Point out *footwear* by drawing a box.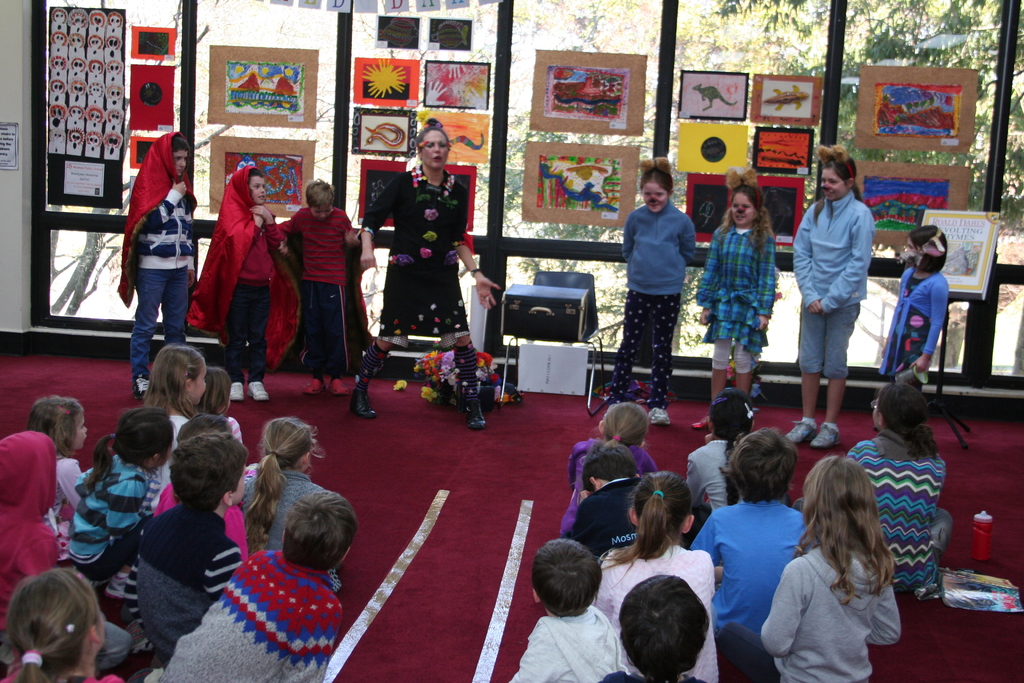
locate(348, 382, 378, 421).
